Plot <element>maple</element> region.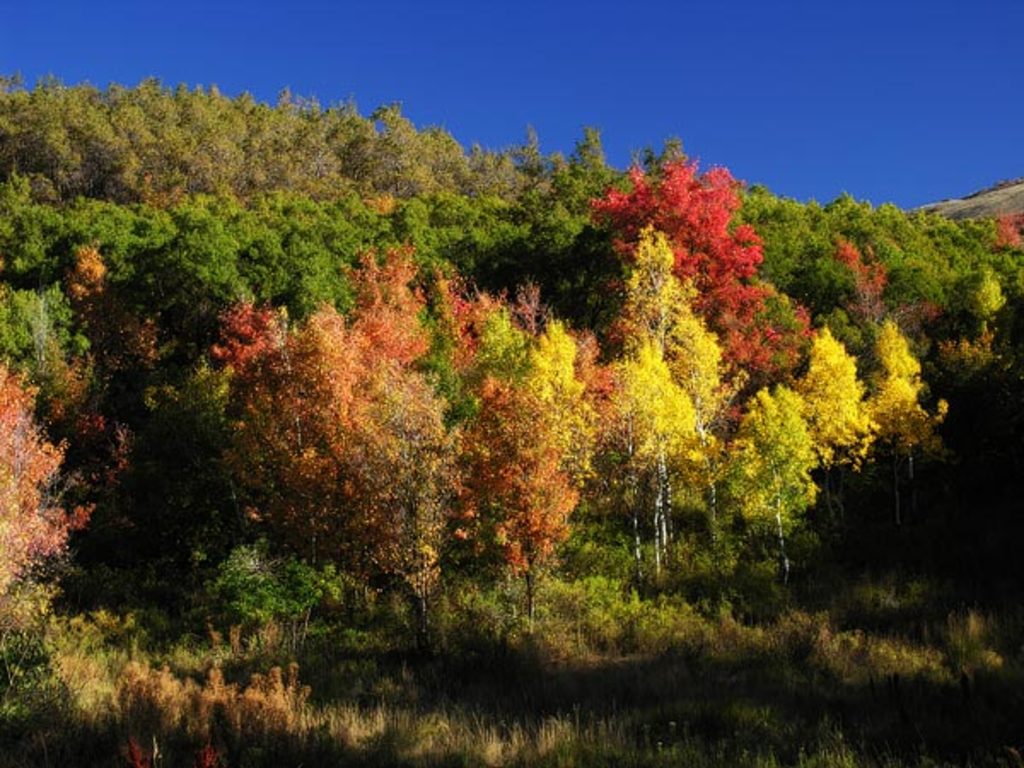
Plotted at (x1=942, y1=261, x2=1022, y2=370).
